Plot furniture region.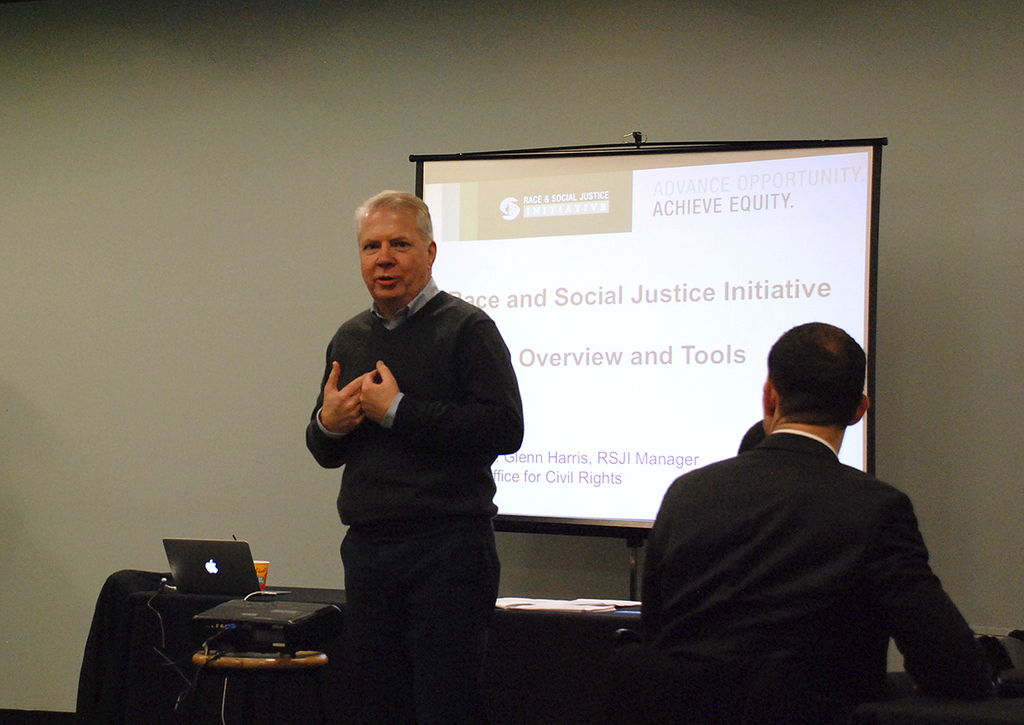
Plotted at {"left": 141, "top": 583, "right": 645, "bottom": 724}.
